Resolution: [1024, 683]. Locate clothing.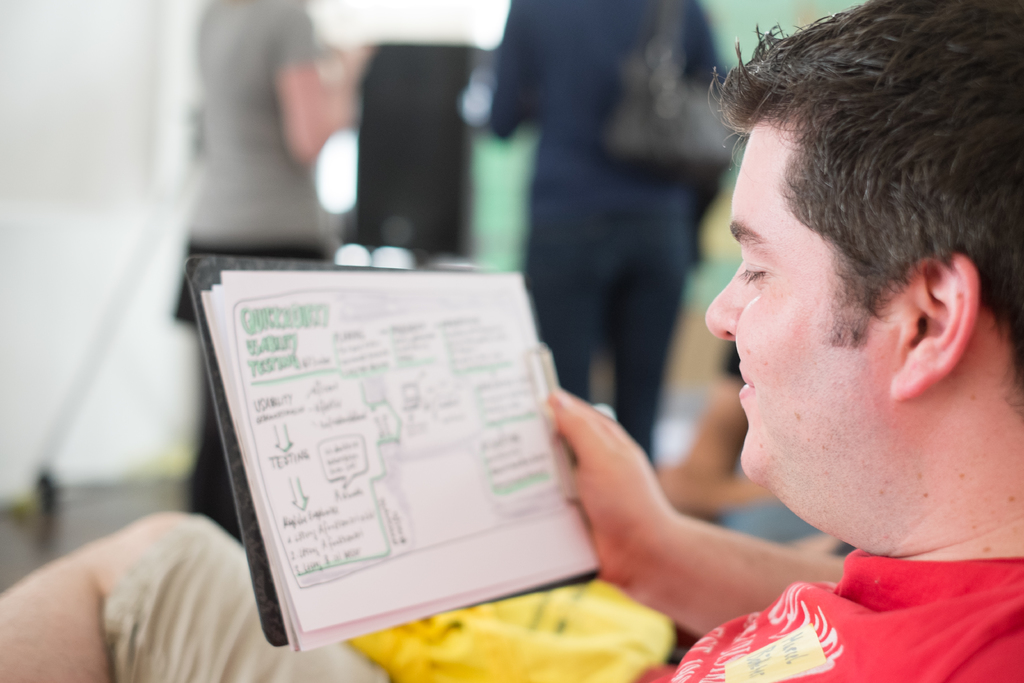
x1=494, y1=0, x2=735, y2=474.
